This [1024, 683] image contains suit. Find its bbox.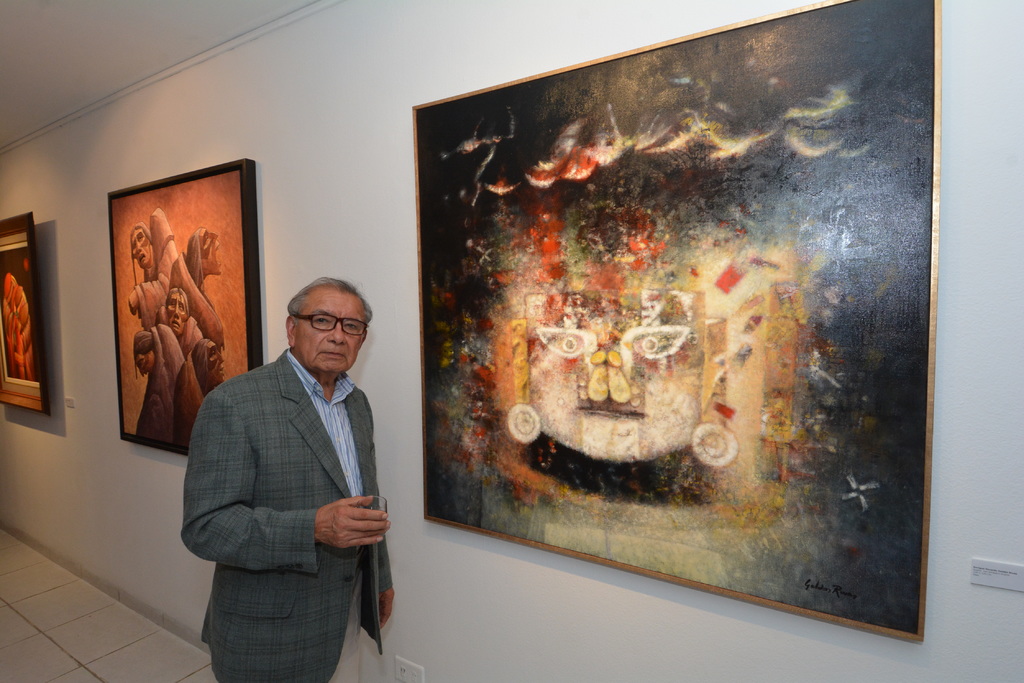
186 275 405 679.
